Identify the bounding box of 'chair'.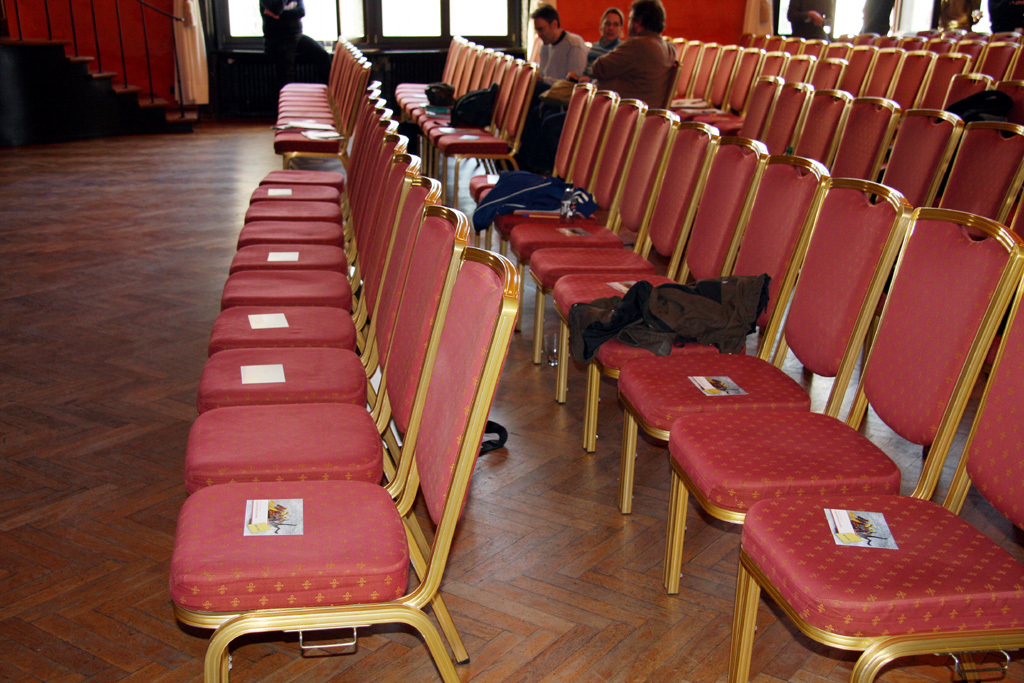
275,30,370,173.
